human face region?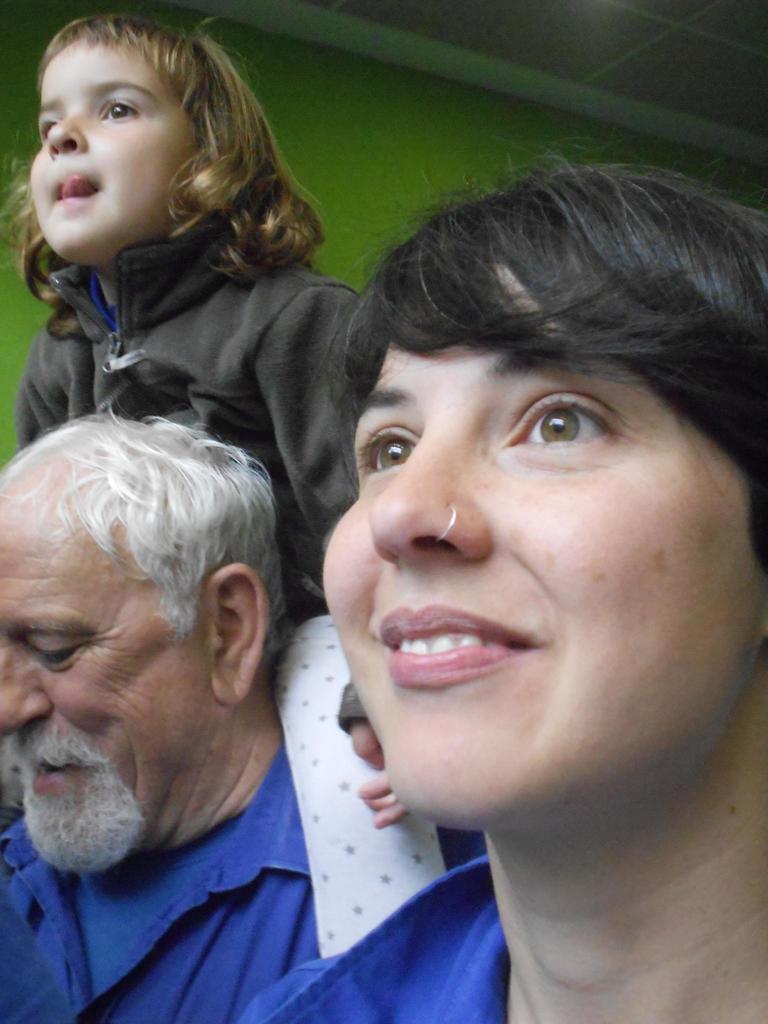
<region>324, 266, 765, 831</region>
